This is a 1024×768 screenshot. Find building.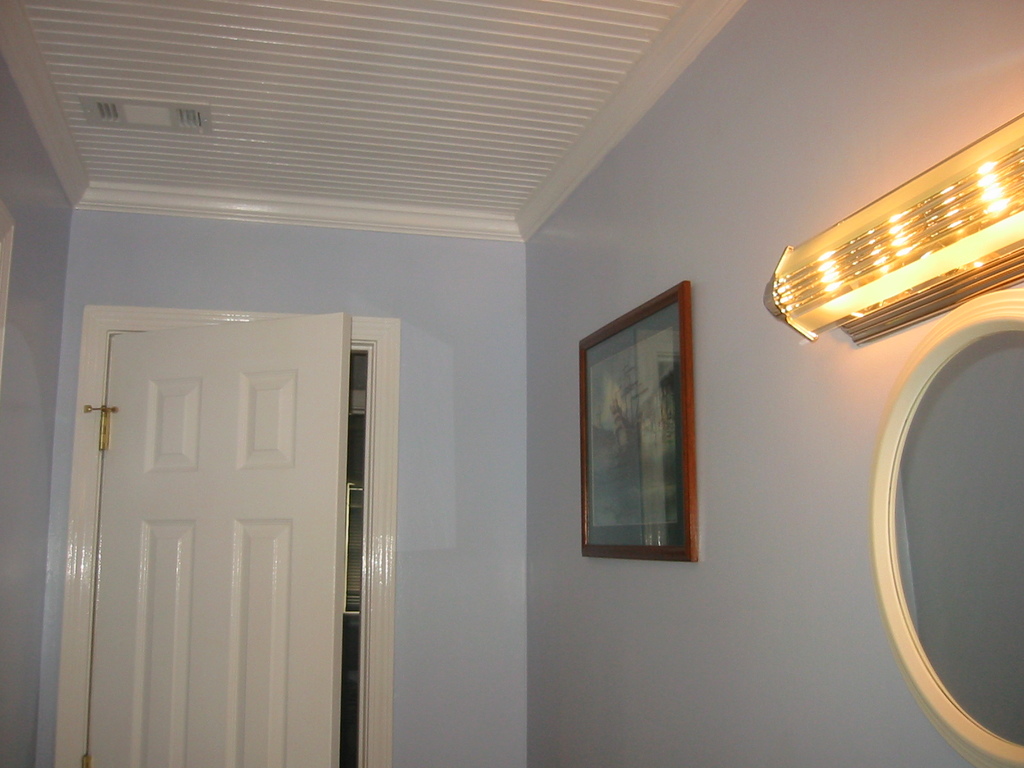
Bounding box: (x1=0, y1=0, x2=1021, y2=767).
